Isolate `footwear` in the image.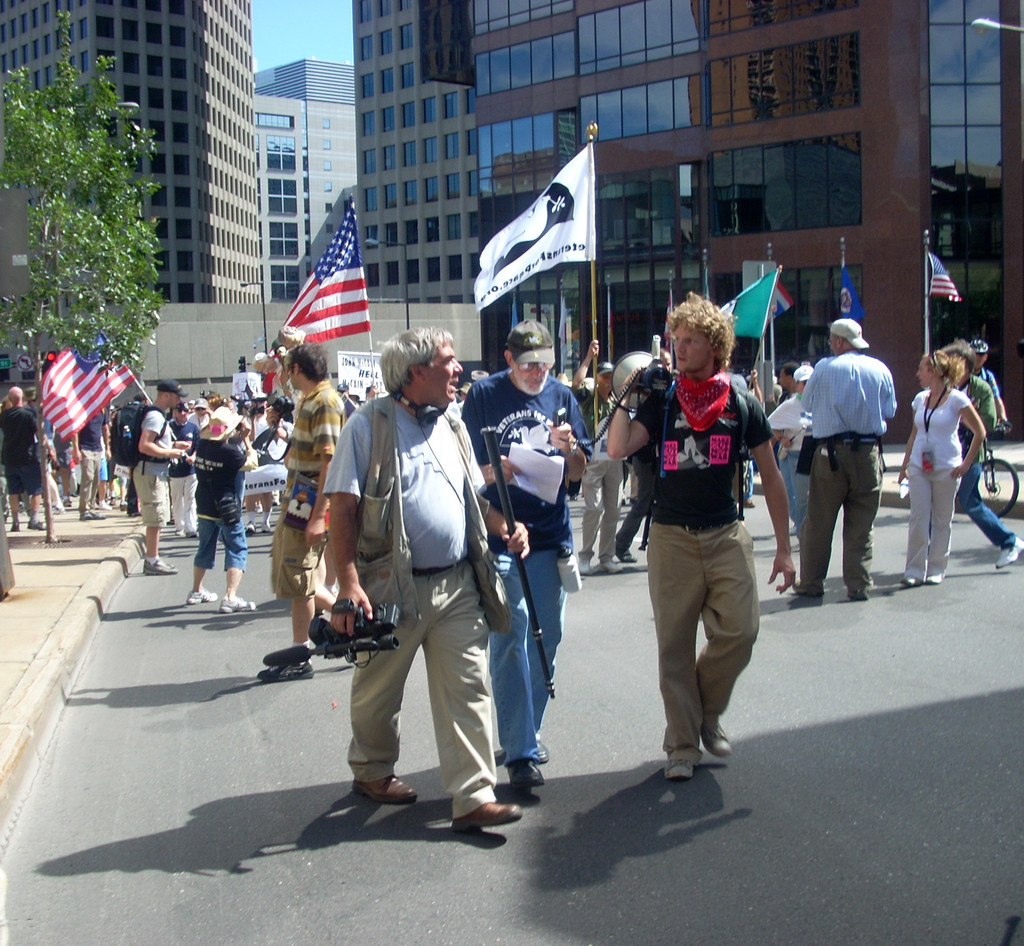
Isolated region: x1=91, y1=509, x2=106, y2=521.
